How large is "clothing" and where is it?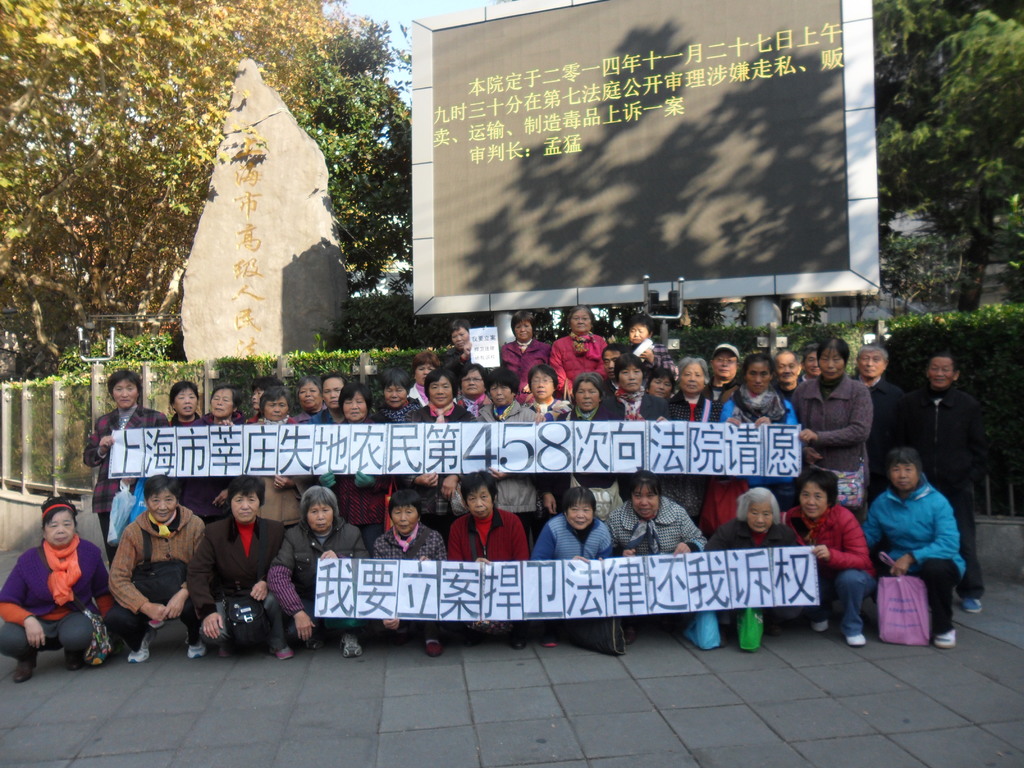
Bounding box: [475, 389, 533, 422].
